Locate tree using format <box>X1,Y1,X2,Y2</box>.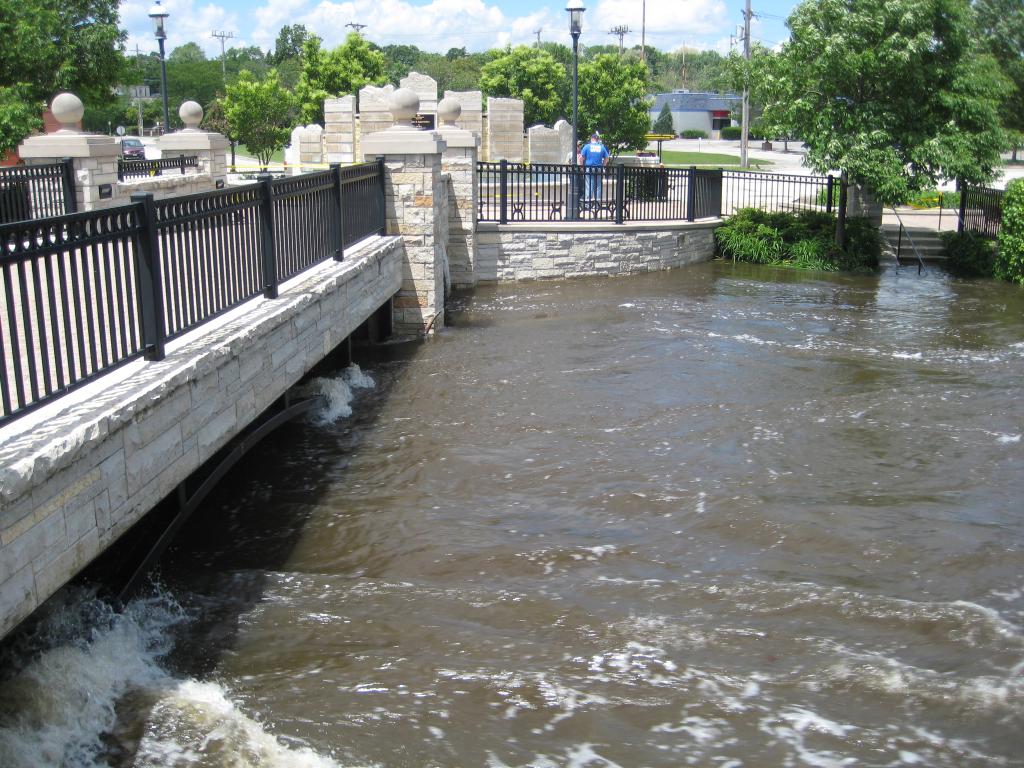
<box>660,49,711,97</box>.
